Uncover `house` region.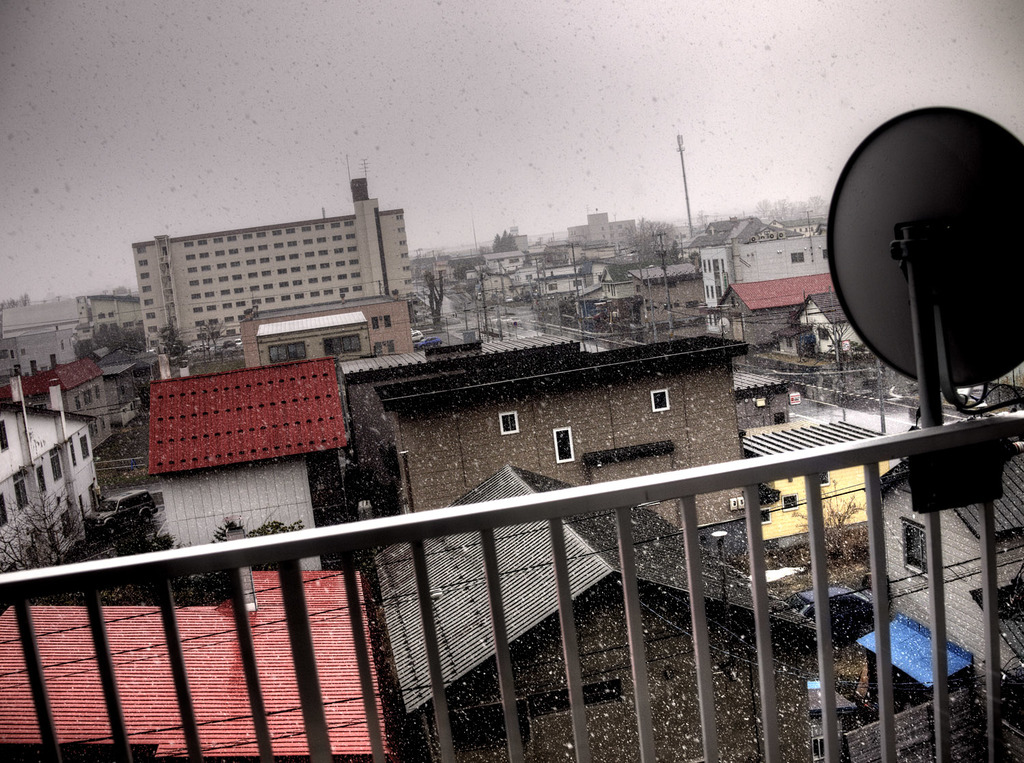
Uncovered: BBox(0, 294, 98, 376).
